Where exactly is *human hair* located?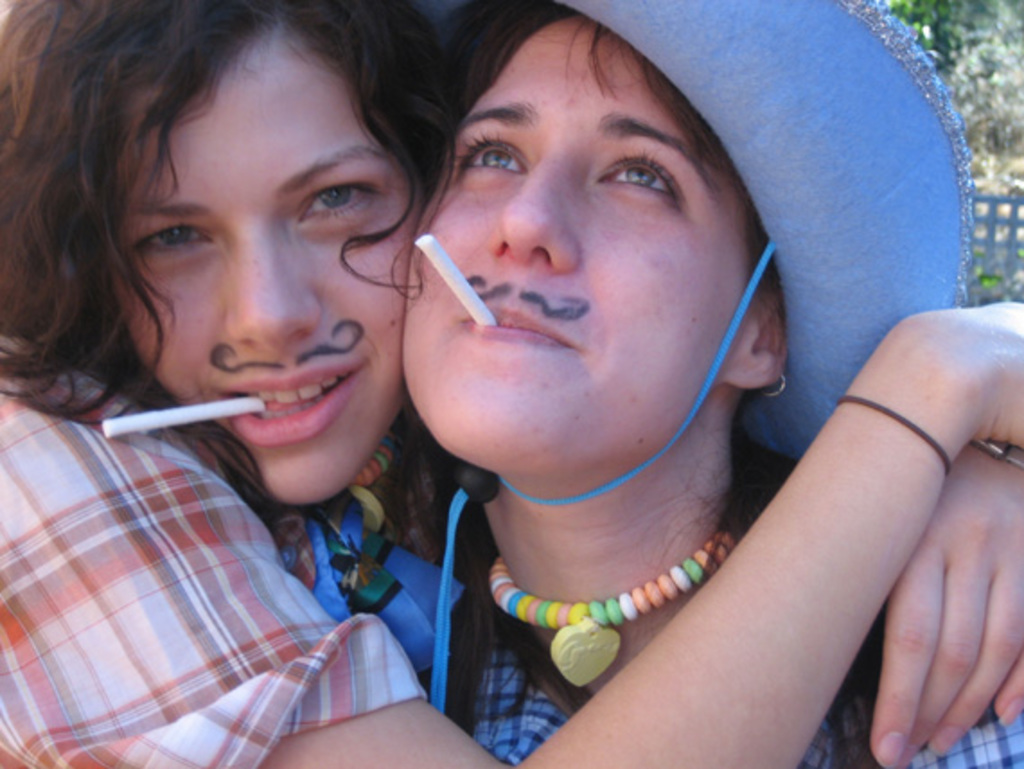
Its bounding box is Rect(453, 0, 785, 284).
